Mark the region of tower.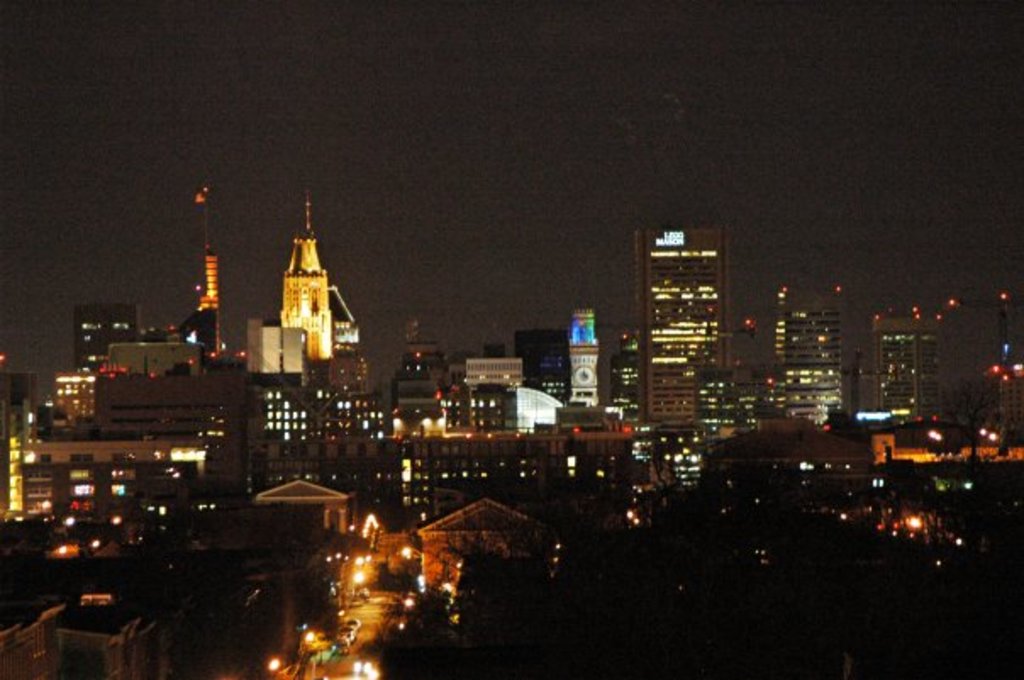
Region: box(875, 315, 939, 422).
